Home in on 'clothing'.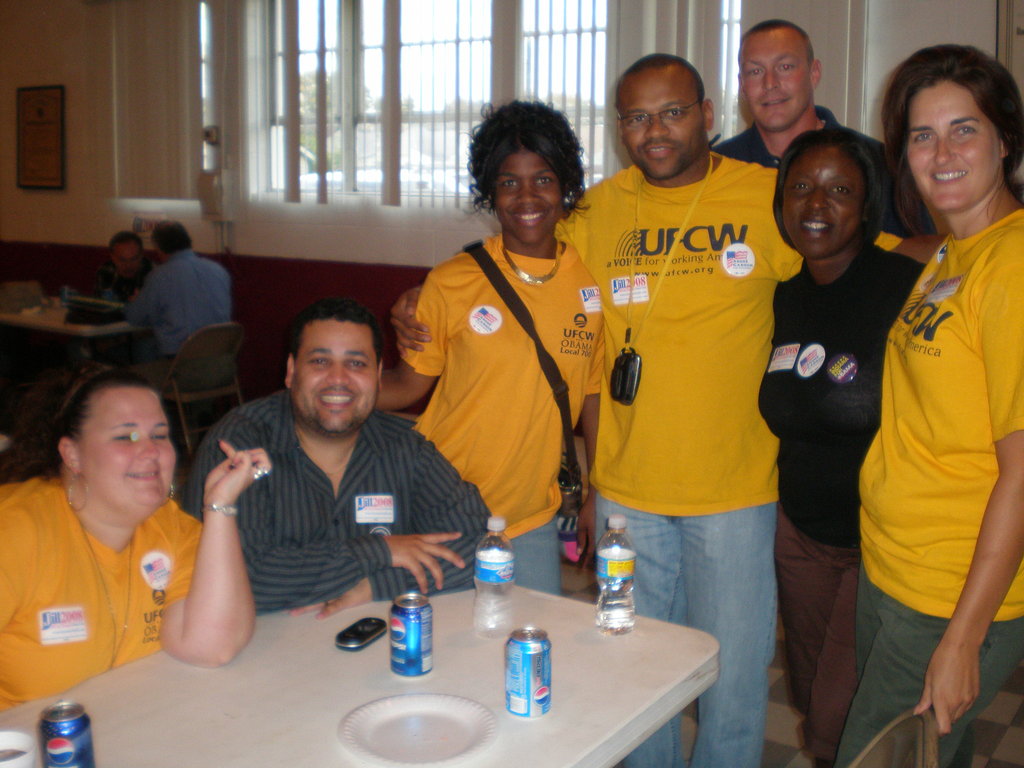
Homed in at <box>400,233,608,597</box>.
